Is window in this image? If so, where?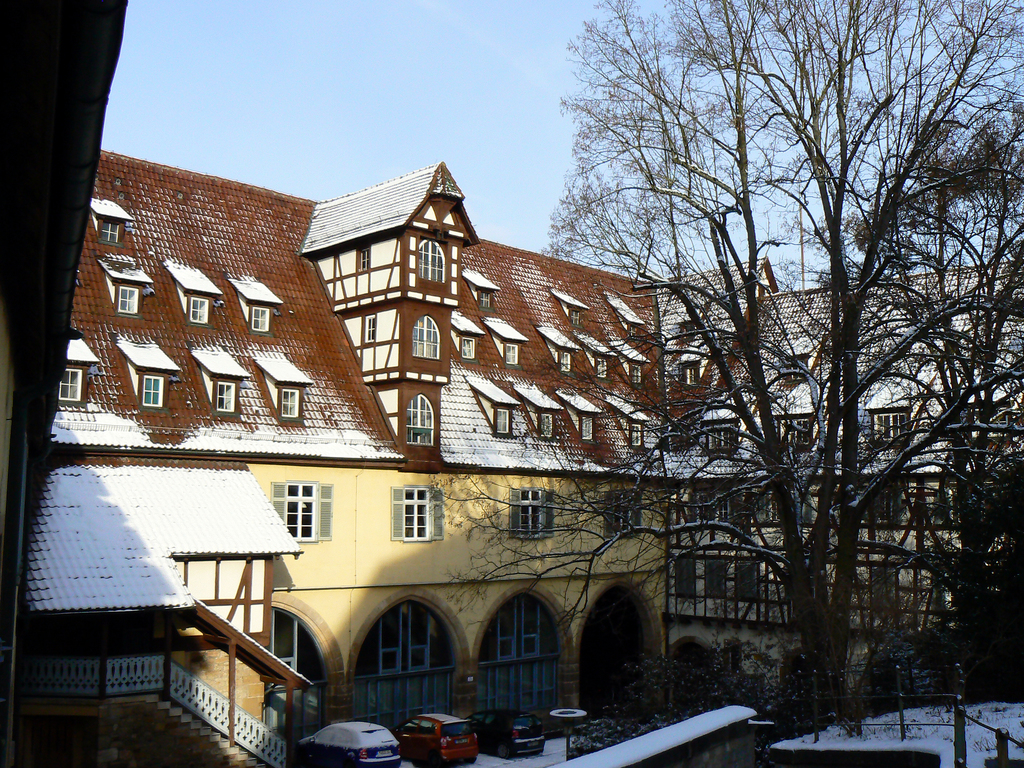
Yes, at bbox=[488, 407, 511, 435].
